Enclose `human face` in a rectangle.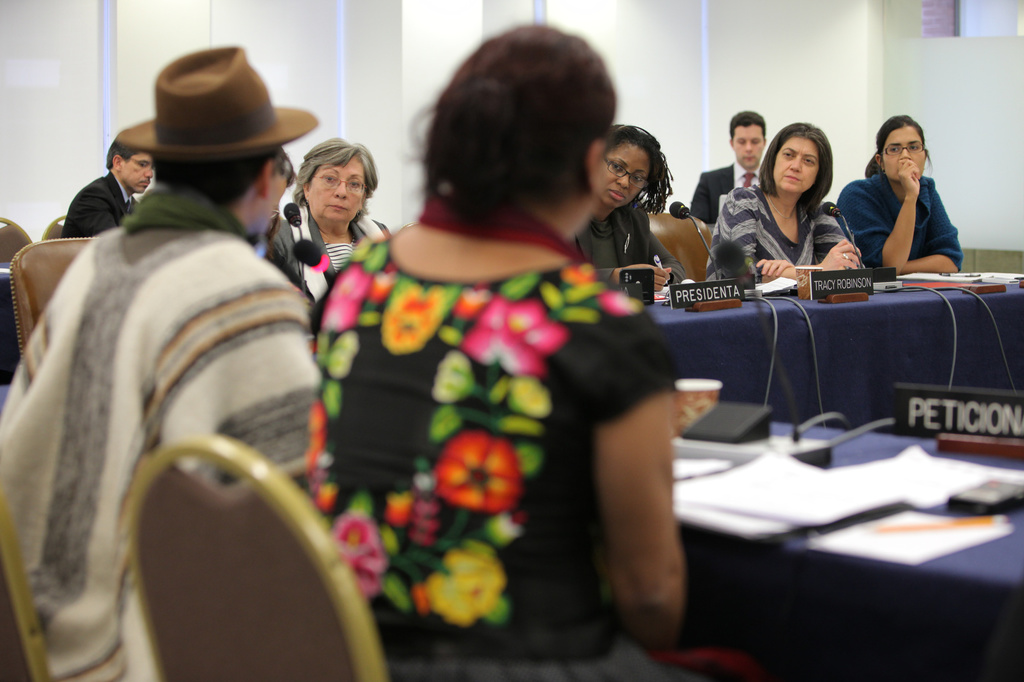
locate(878, 128, 929, 181).
